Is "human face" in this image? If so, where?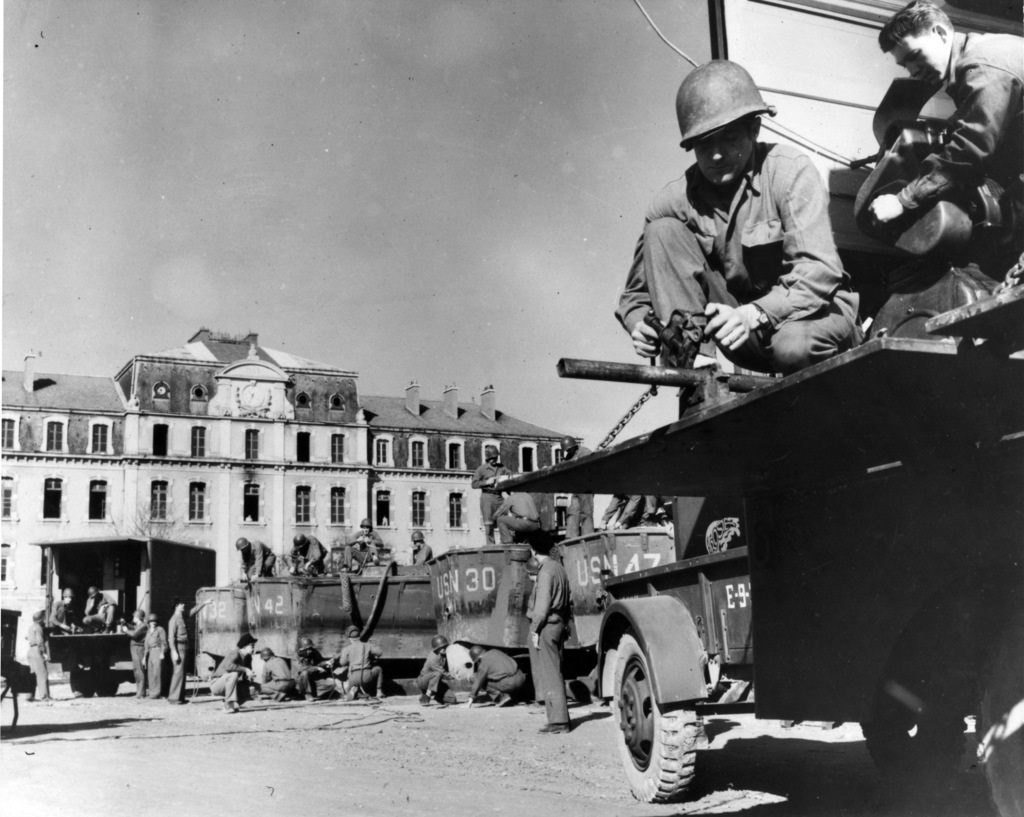
Yes, at crop(890, 28, 939, 84).
